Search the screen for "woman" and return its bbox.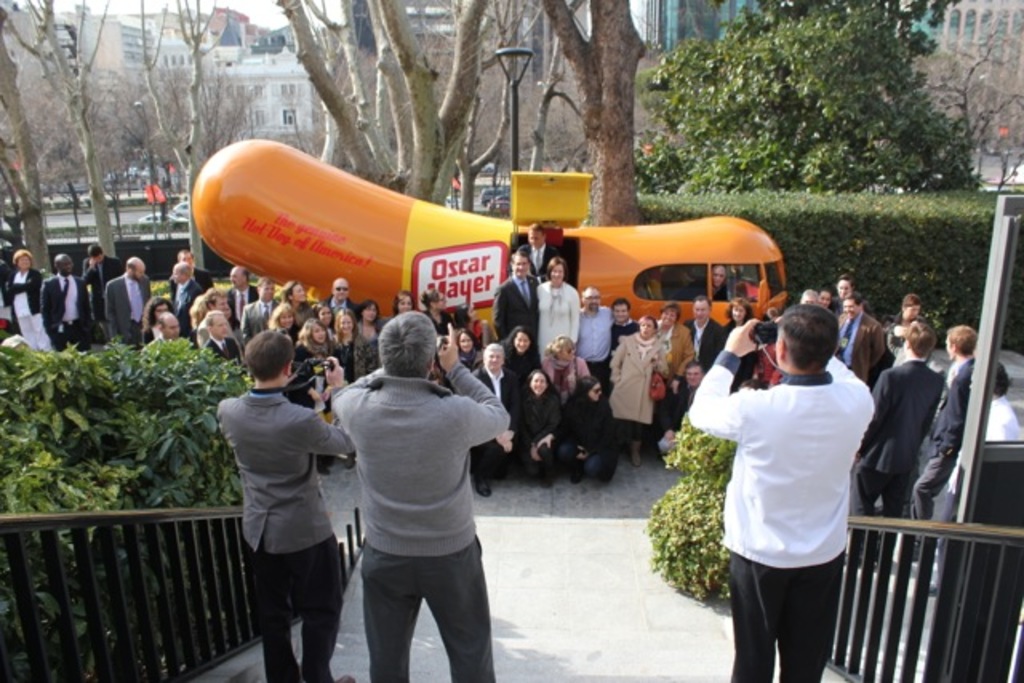
Found: (x1=266, y1=299, x2=302, y2=326).
